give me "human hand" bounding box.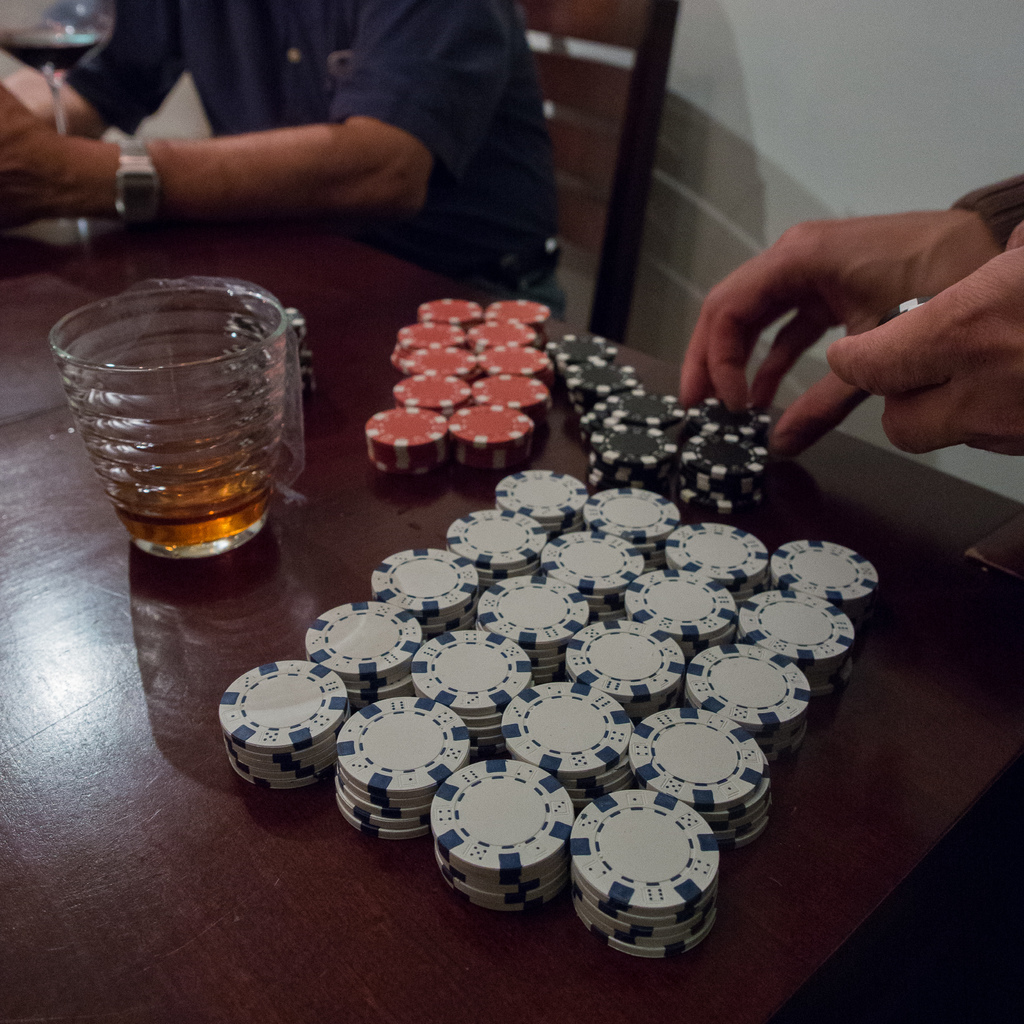
pyautogui.locateOnScreen(824, 220, 1023, 456).
